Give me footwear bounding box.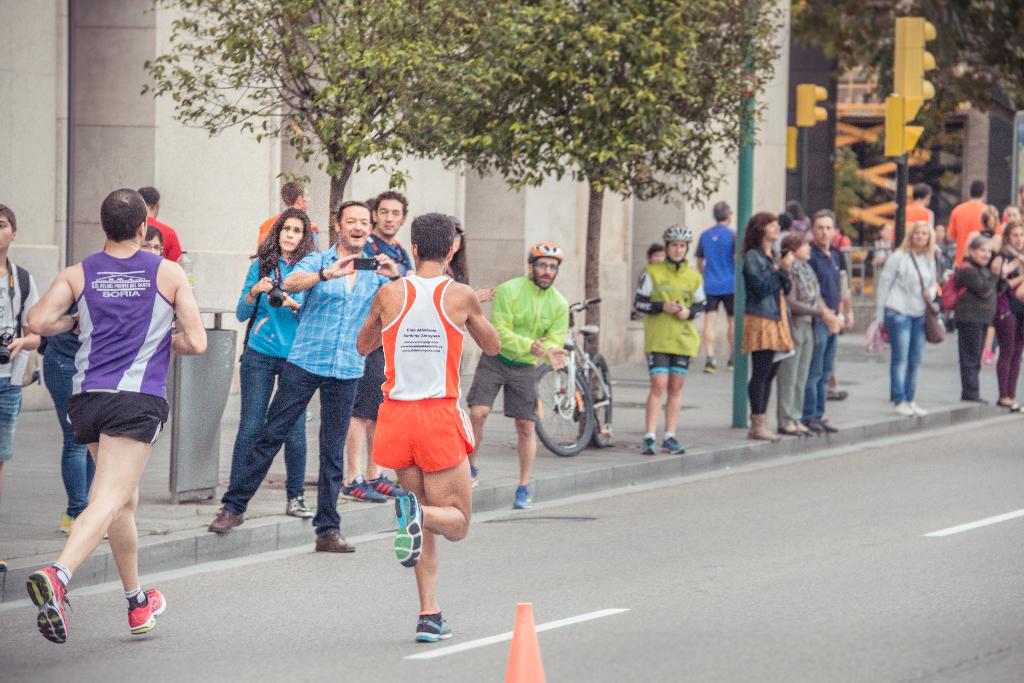
390 484 424 572.
